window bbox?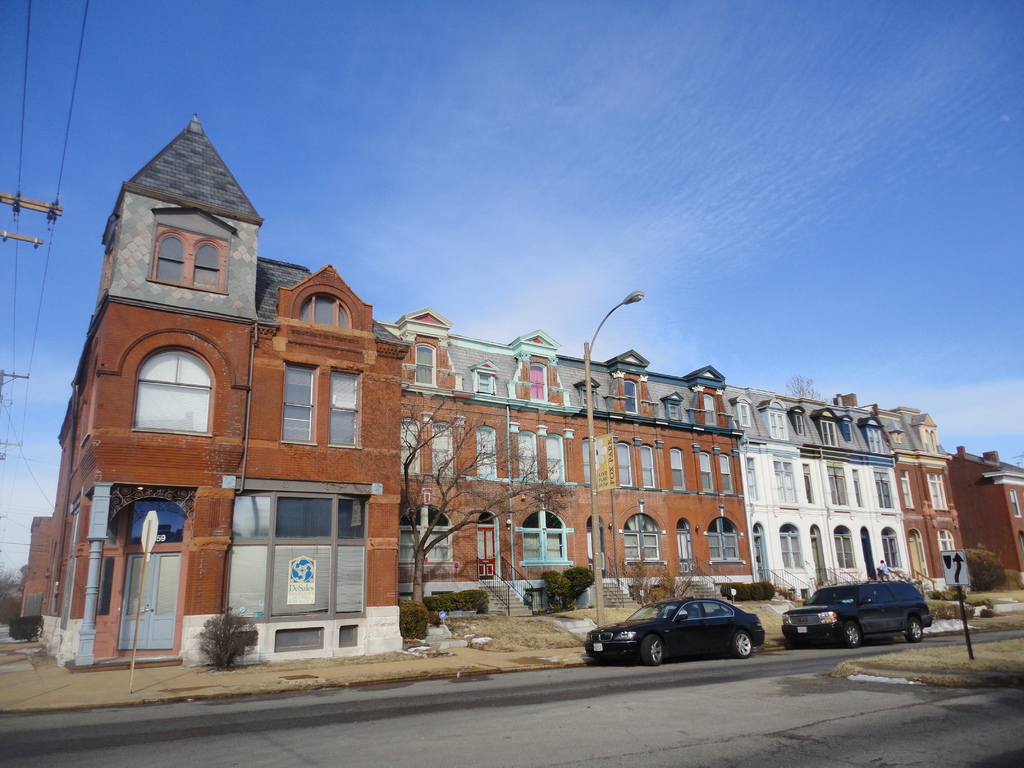
box=[399, 506, 451, 565]
